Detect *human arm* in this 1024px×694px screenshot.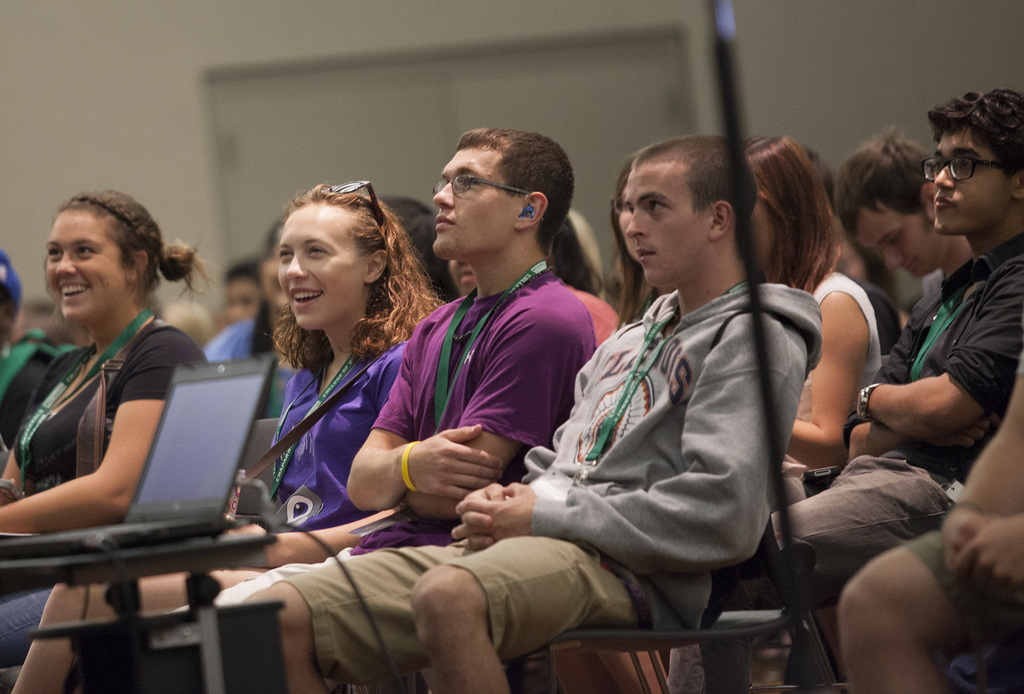
Detection: 387, 300, 570, 523.
